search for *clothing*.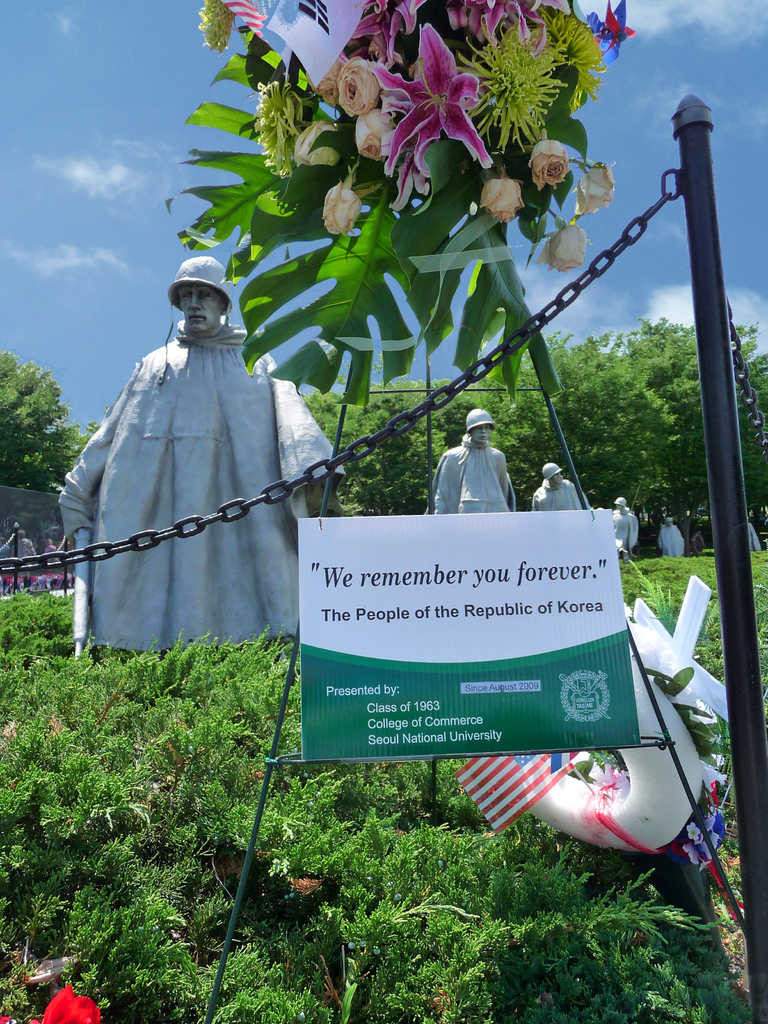
Found at bbox=(5, 536, 36, 559).
